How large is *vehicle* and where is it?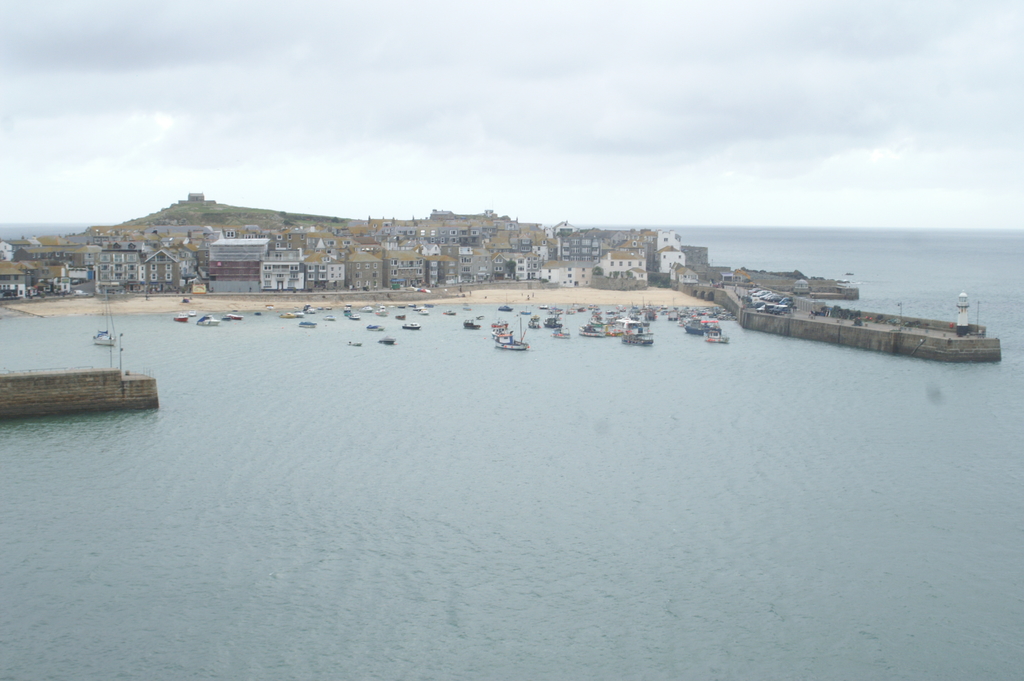
Bounding box: {"left": 460, "top": 301, "right": 473, "bottom": 311}.
